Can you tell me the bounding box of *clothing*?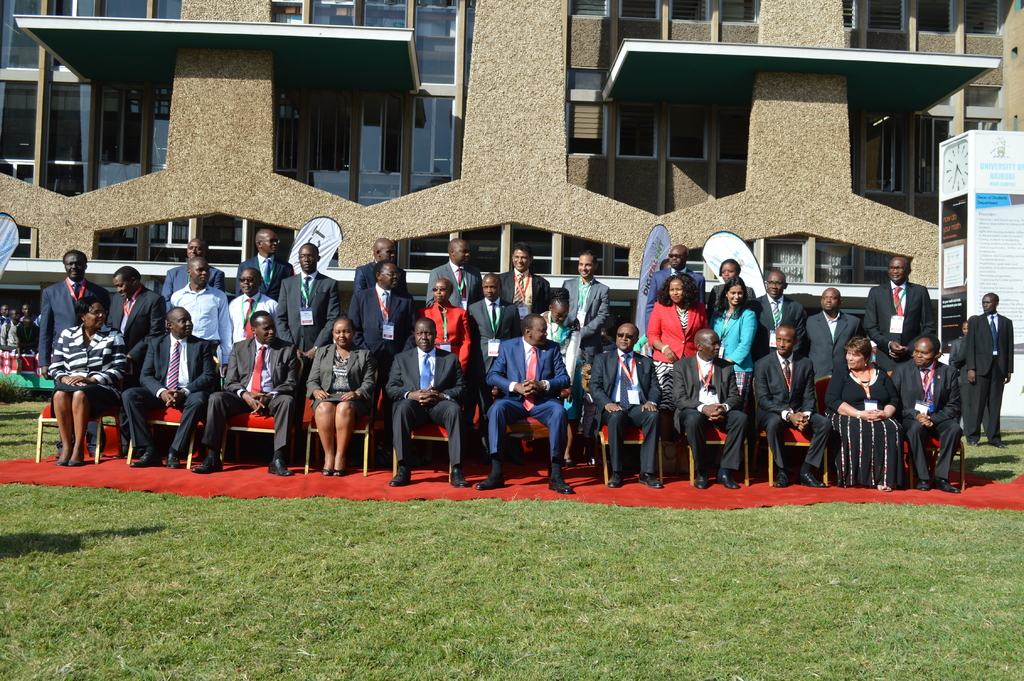
left=757, top=352, right=831, bottom=486.
